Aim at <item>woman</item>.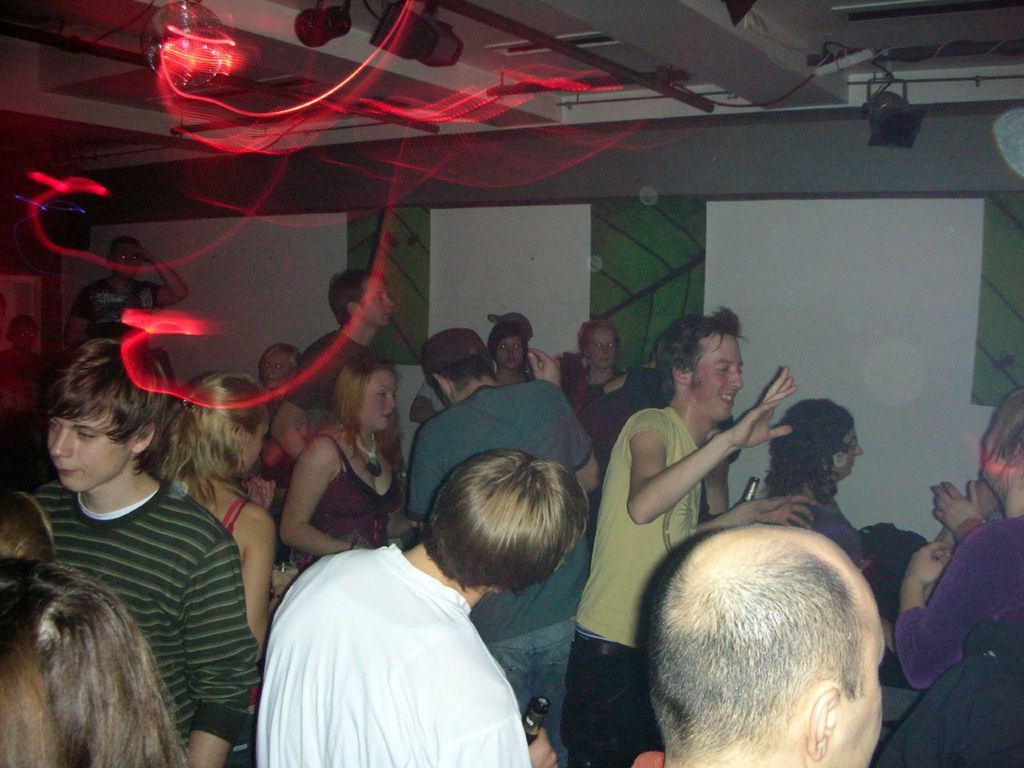
Aimed at [x1=0, y1=558, x2=194, y2=767].
